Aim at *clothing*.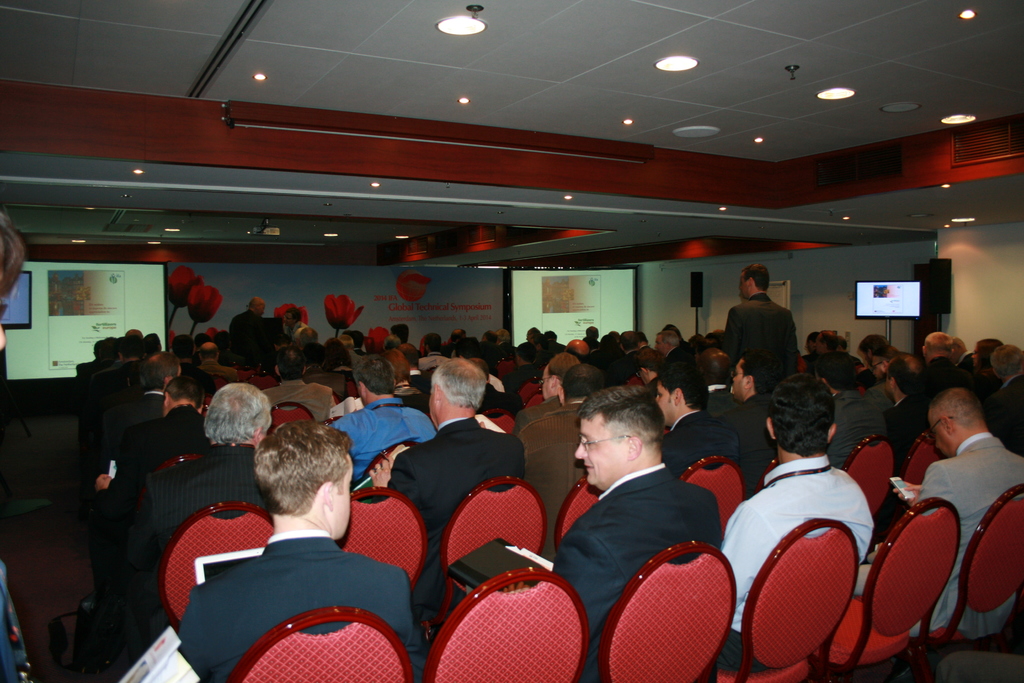
Aimed at 179, 512, 419, 679.
